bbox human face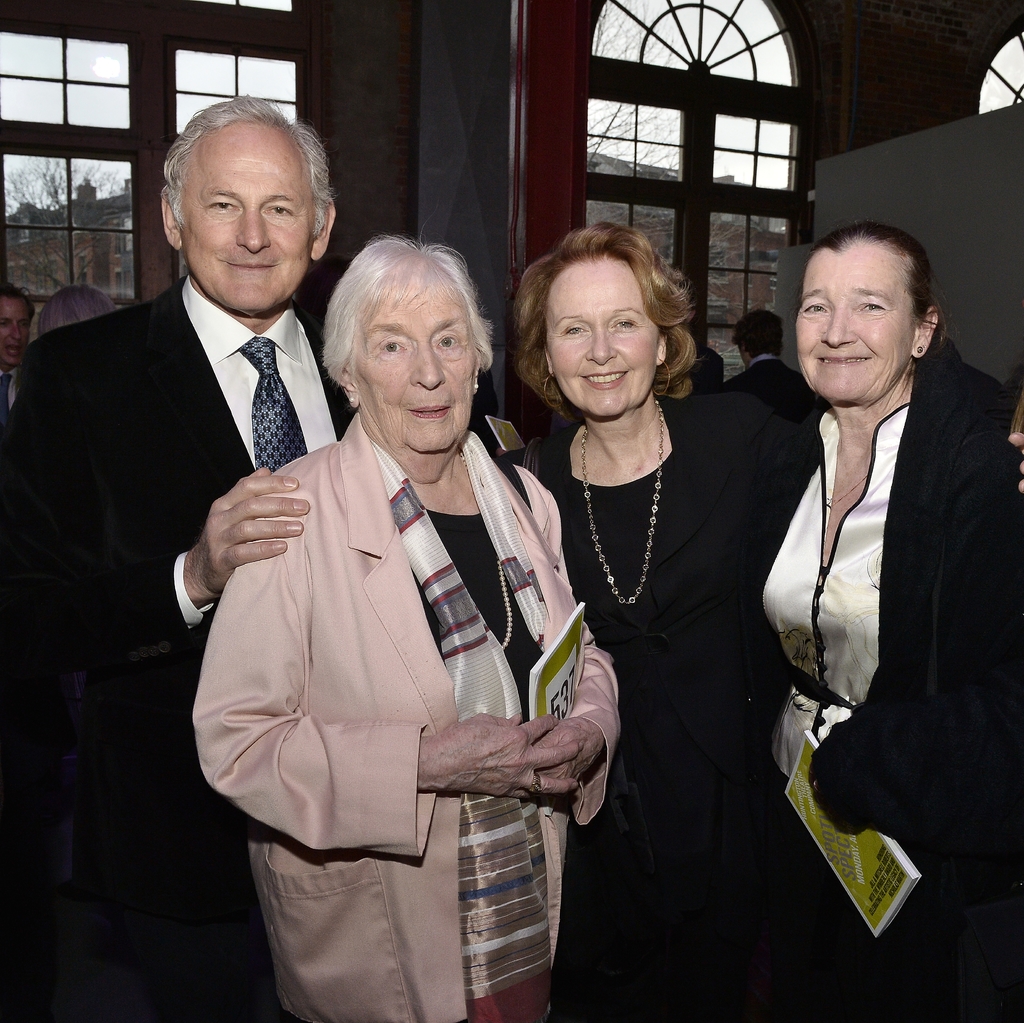
bbox(799, 250, 914, 406)
